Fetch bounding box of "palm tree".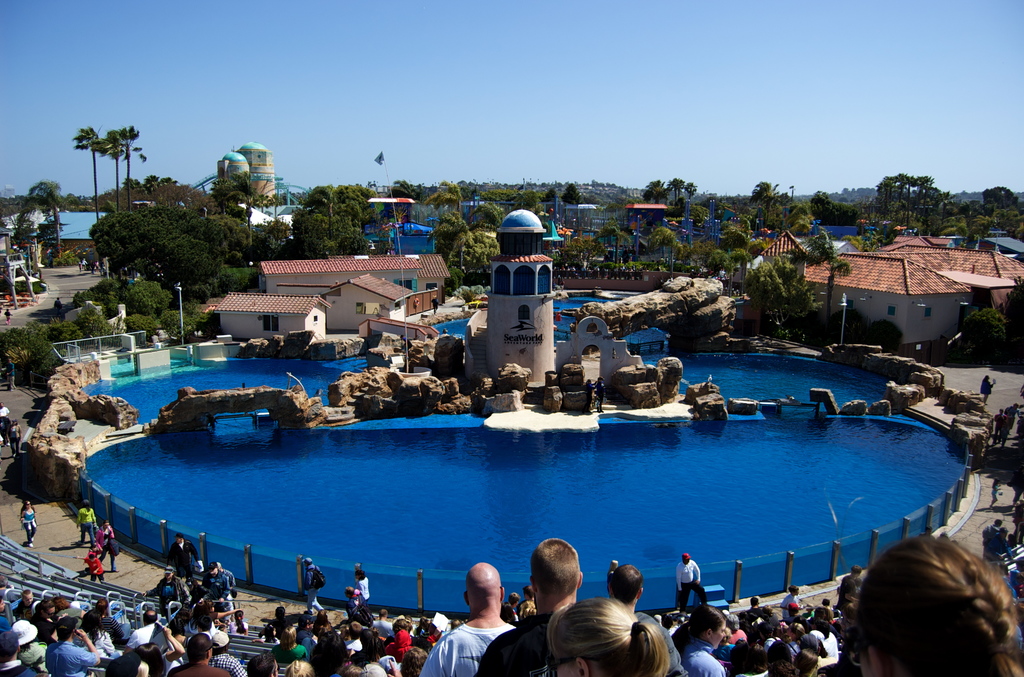
Bbox: <bbox>633, 172, 674, 249</bbox>.
